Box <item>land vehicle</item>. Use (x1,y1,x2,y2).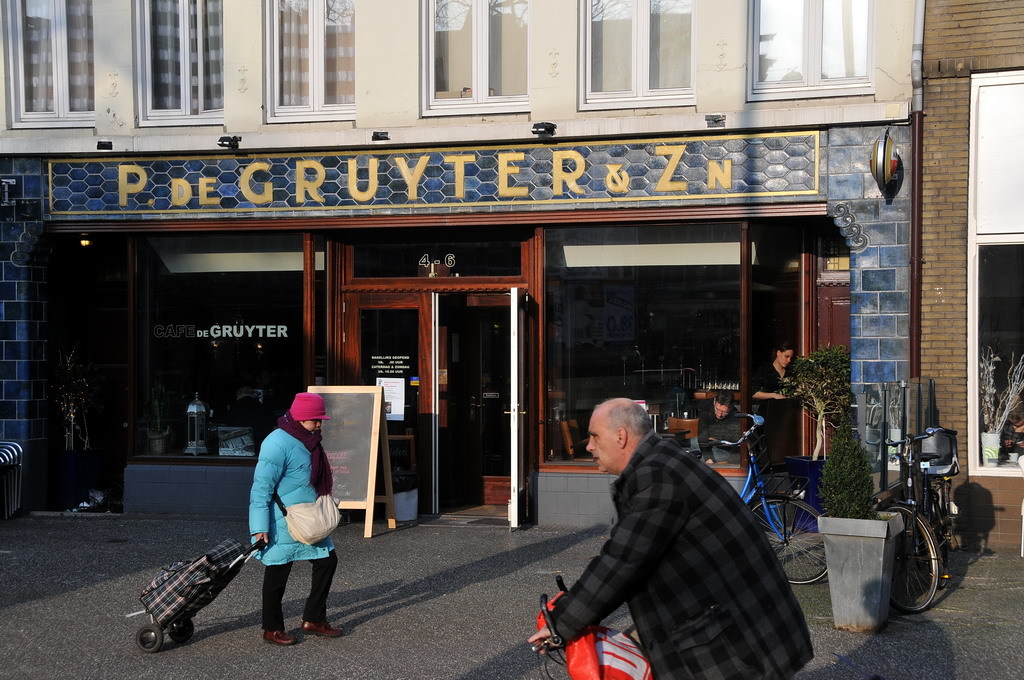
(677,405,834,583).
